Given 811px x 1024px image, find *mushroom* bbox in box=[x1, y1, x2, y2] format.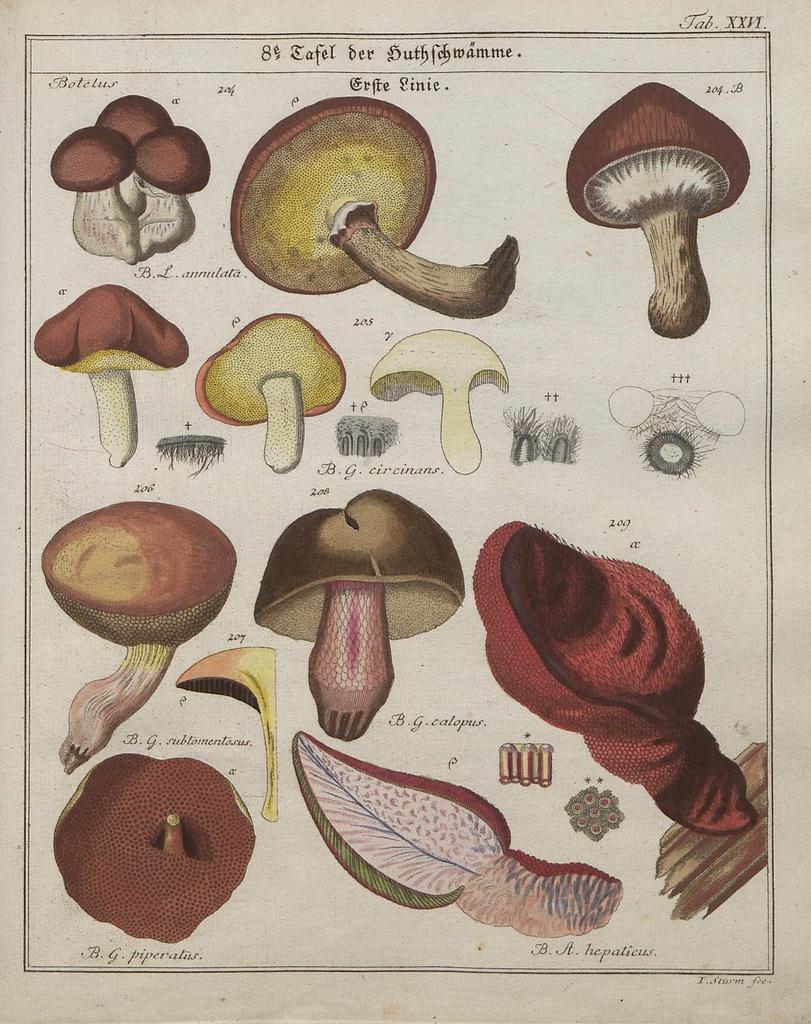
box=[230, 92, 520, 320].
